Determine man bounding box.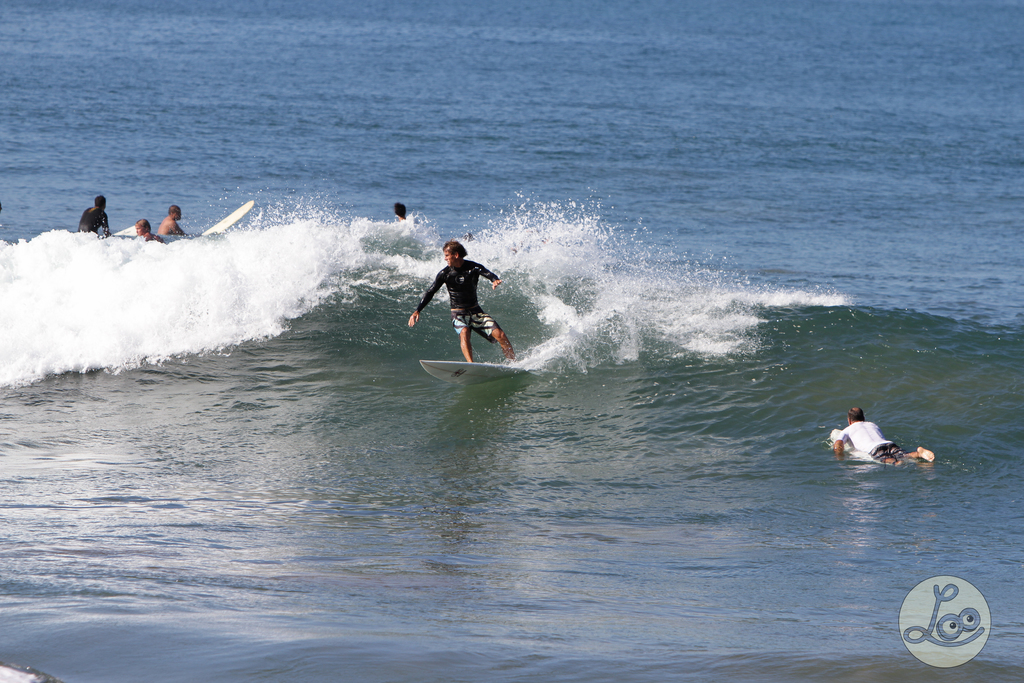
Determined: <box>75,198,111,242</box>.
